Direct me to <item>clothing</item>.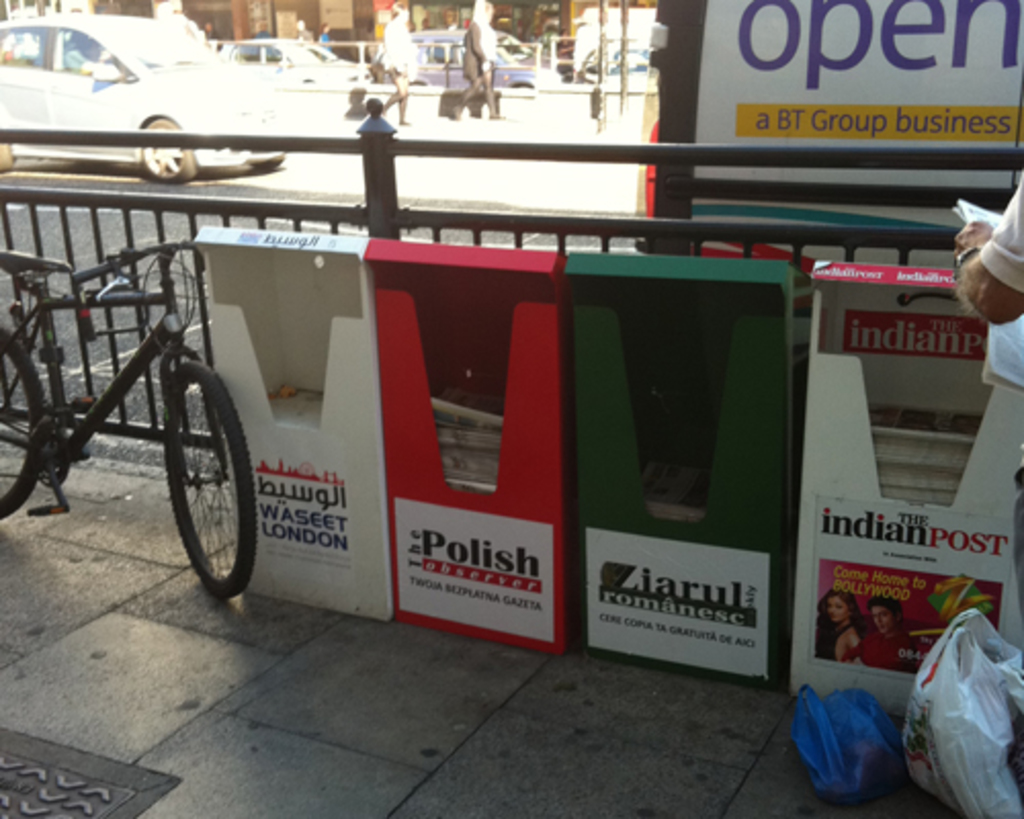
Direction: x1=457 y1=8 x2=494 y2=113.
